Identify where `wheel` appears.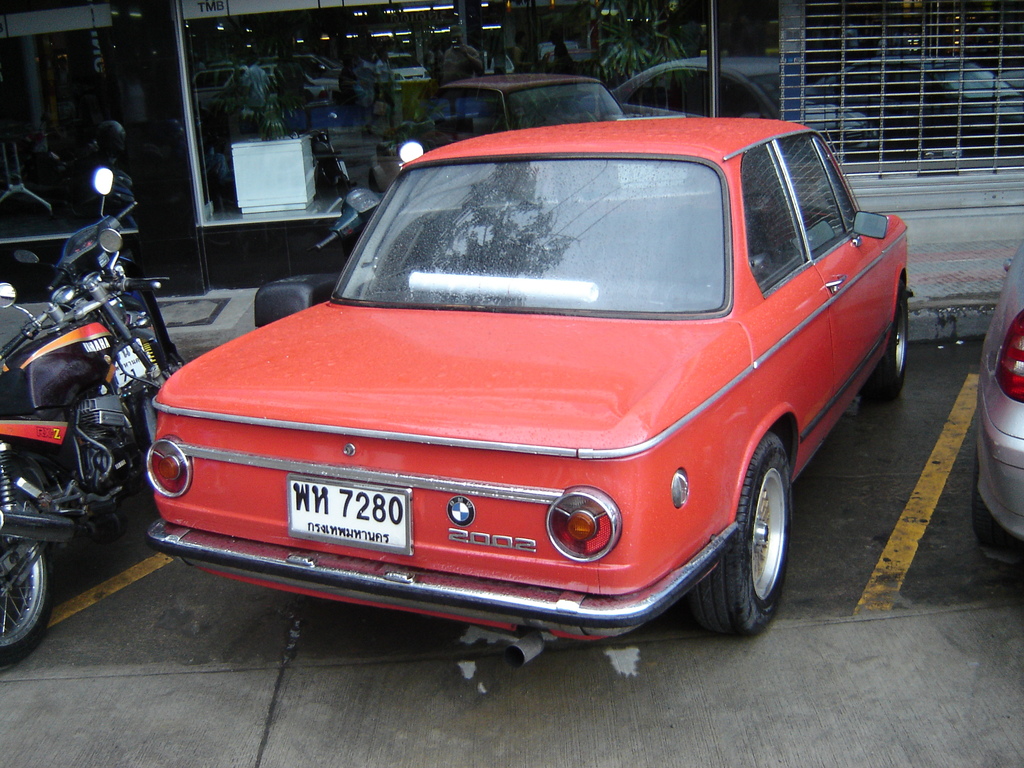
Appears at 864:268:911:404.
